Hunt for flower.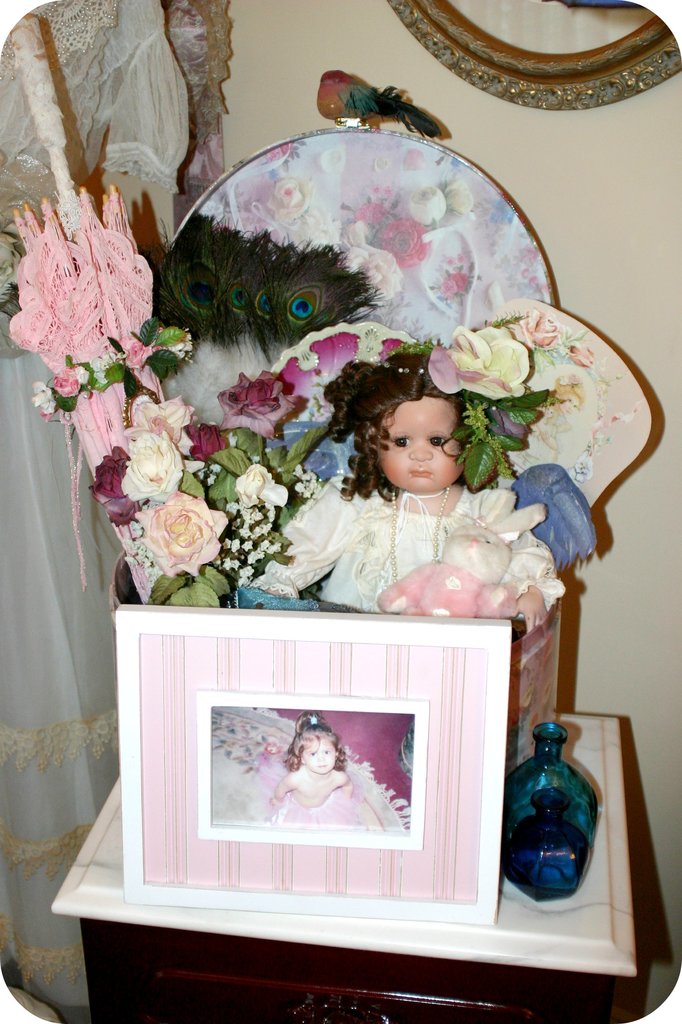
Hunted down at locate(115, 434, 186, 502).
